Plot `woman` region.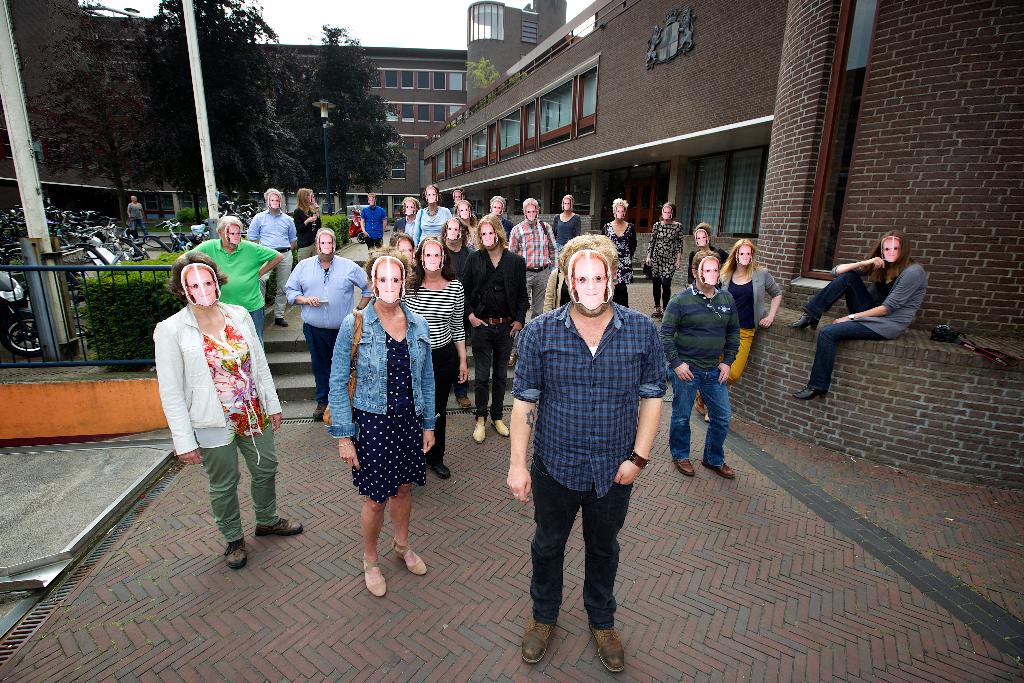
Plotted at {"left": 292, "top": 188, "right": 324, "bottom": 262}.
